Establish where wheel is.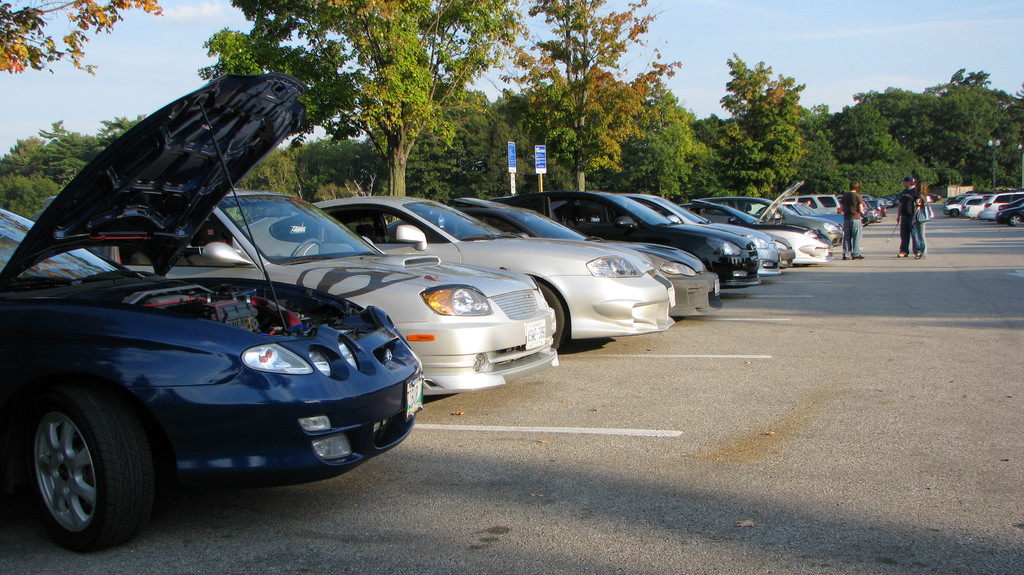
Established at 287:238:323:257.
